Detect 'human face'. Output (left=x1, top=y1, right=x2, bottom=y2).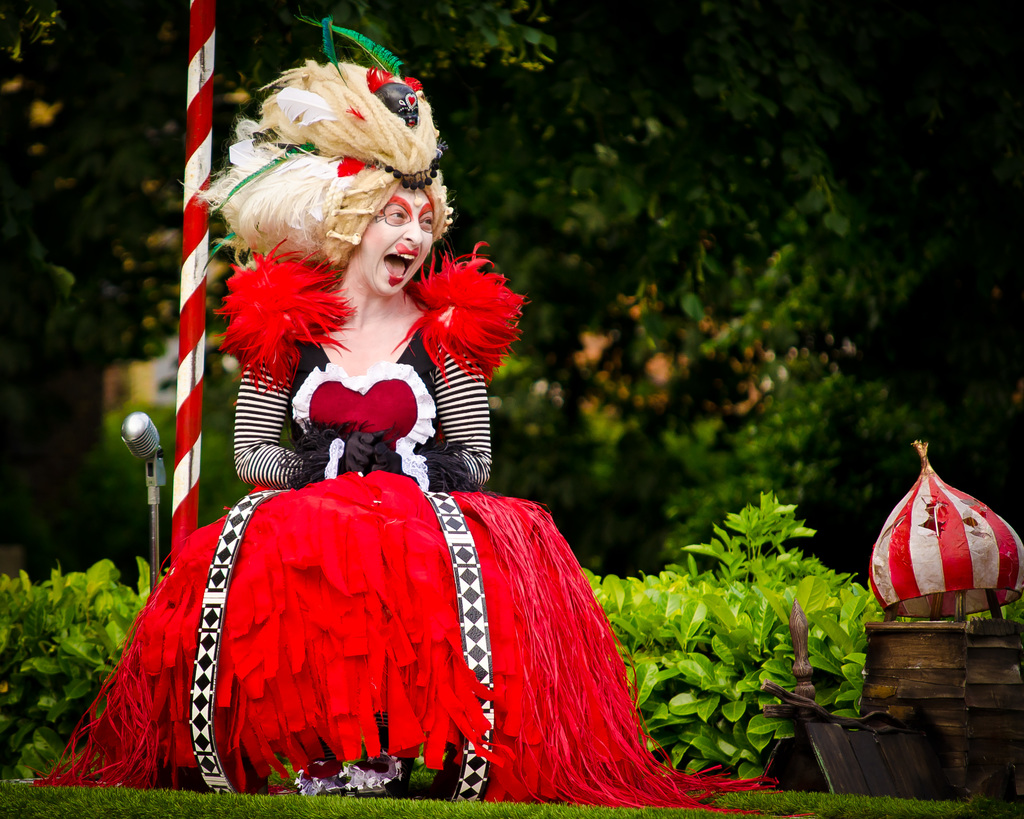
(left=358, top=189, right=430, bottom=298).
